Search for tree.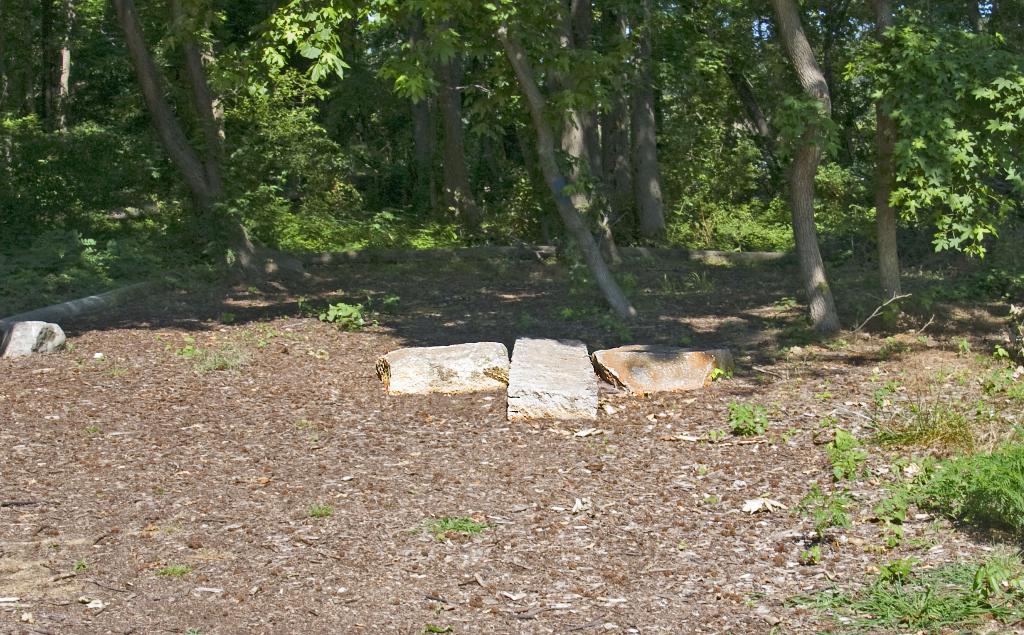
Found at x1=161 y1=0 x2=227 y2=195.
